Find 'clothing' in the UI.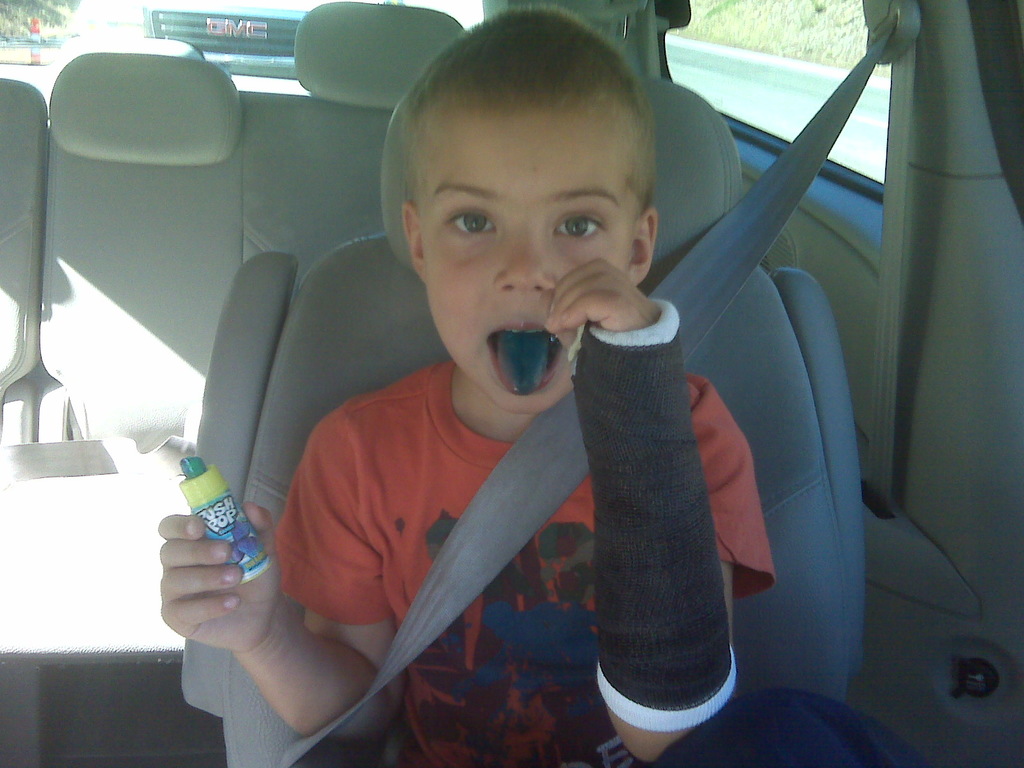
UI element at left=283, top=297, right=781, bottom=767.
